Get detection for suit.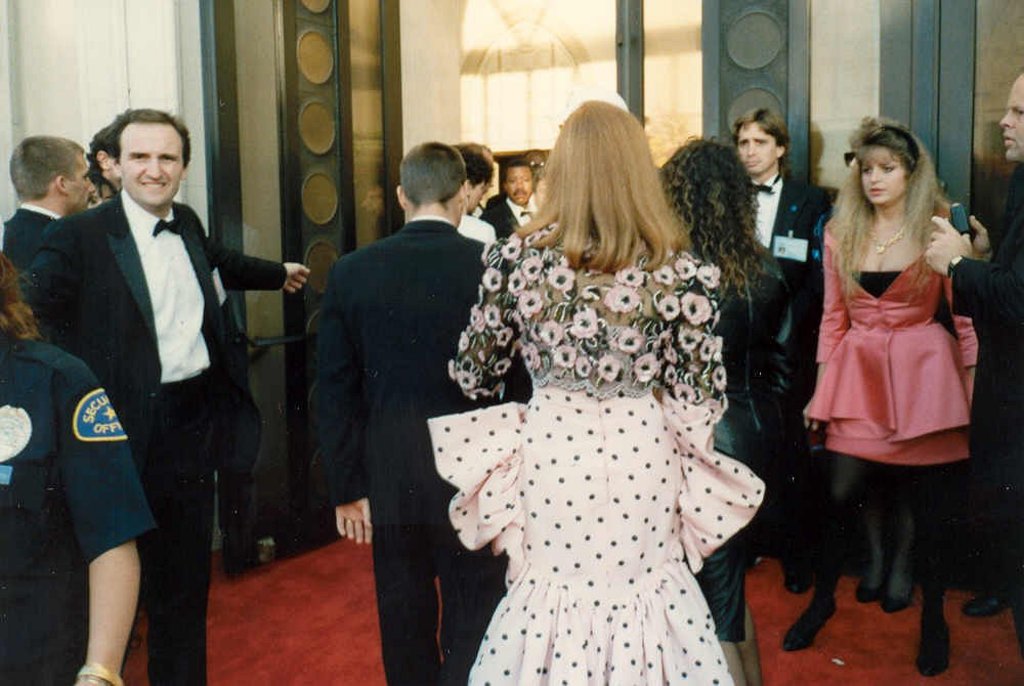
Detection: <region>749, 173, 815, 568</region>.
